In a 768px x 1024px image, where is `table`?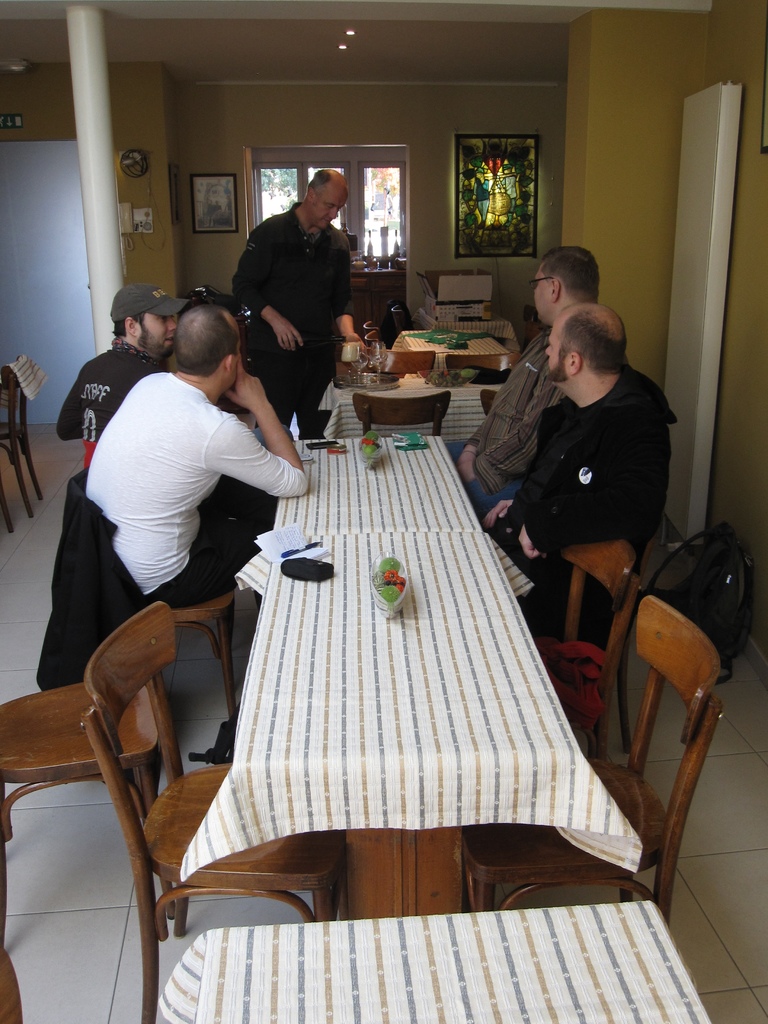
l=318, t=348, r=514, b=444.
